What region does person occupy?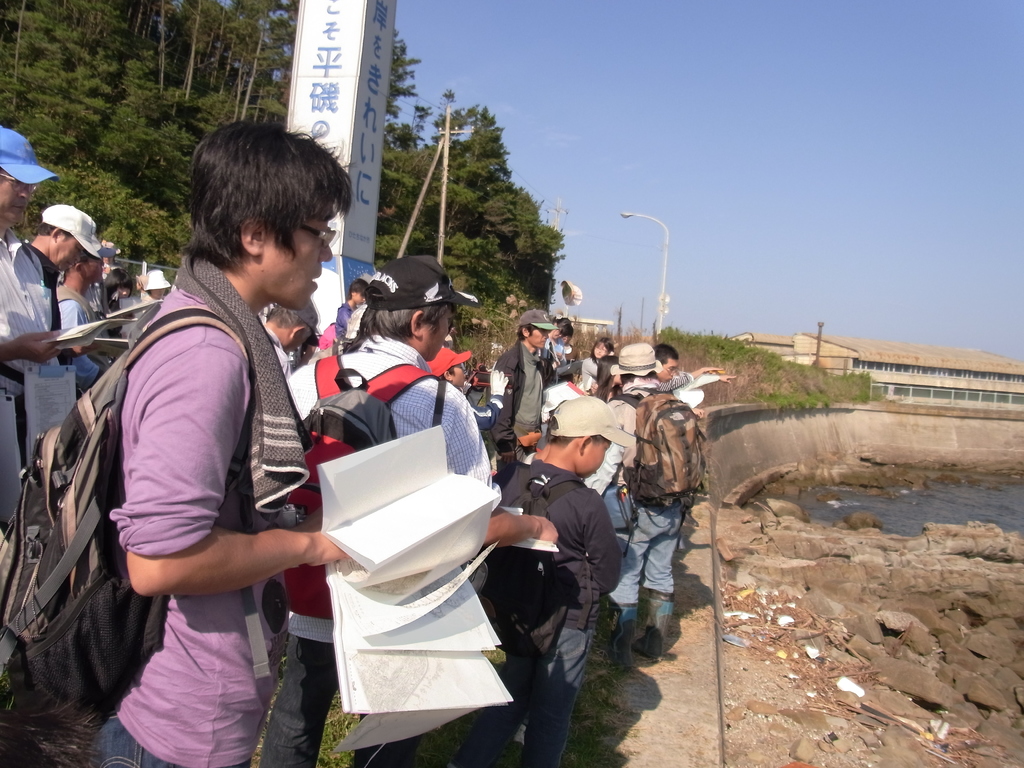
locate(34, 195, 107, 436).
